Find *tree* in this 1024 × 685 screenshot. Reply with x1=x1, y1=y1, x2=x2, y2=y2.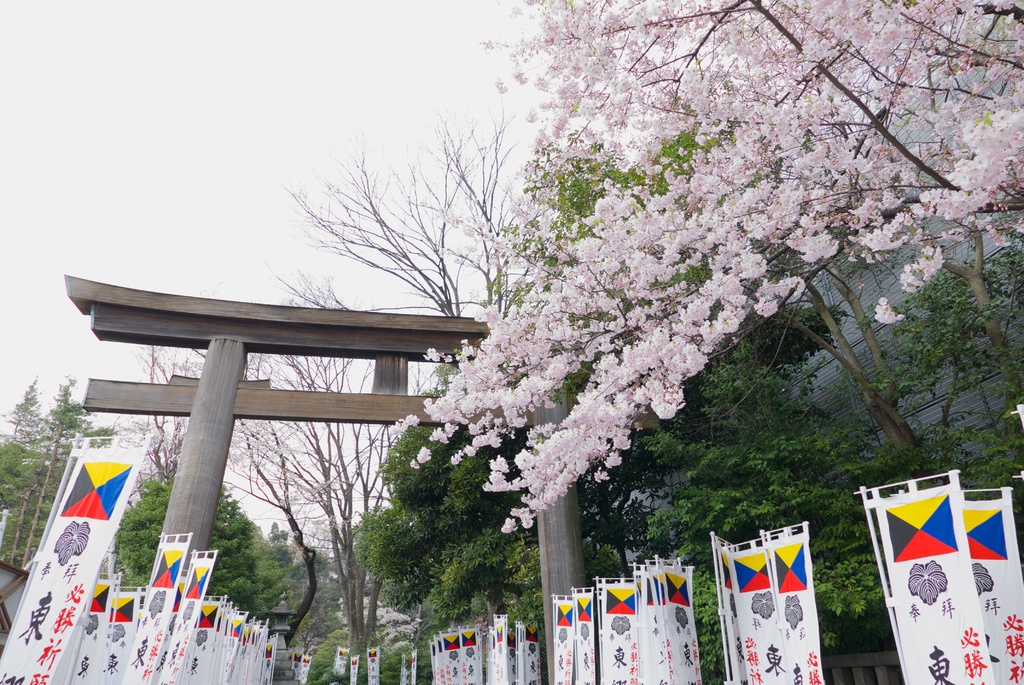
x1=129, y1=345, x2=212, y2=489.
